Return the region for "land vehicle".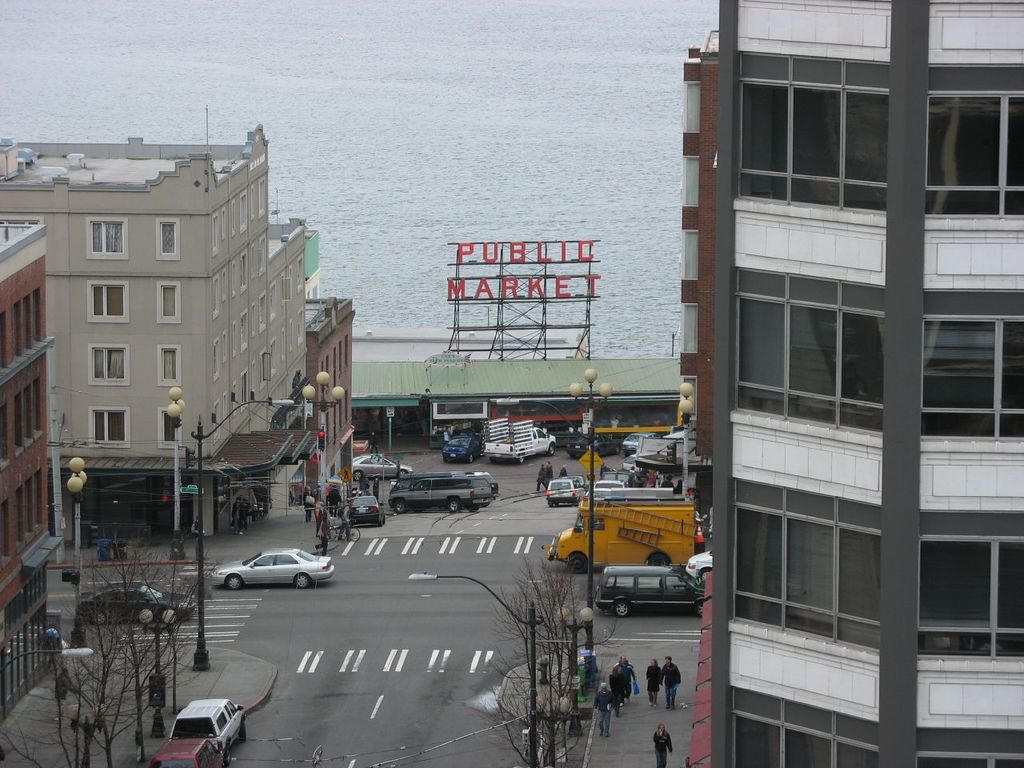
box=[559, 474, 586, 491].
